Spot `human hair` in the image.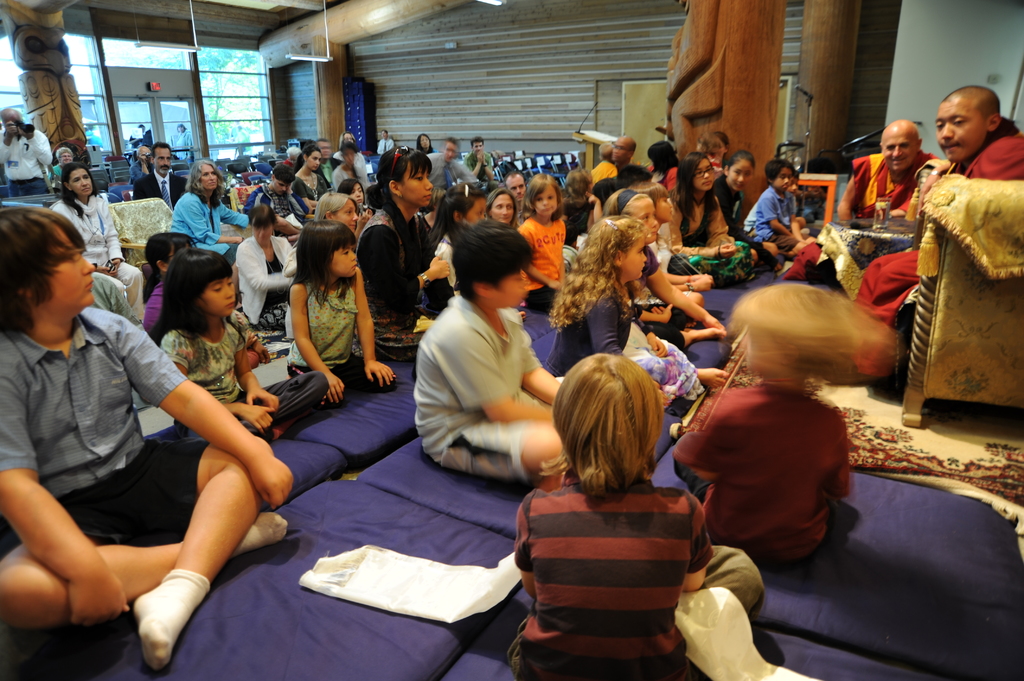
`human hair` found at Rect(152, 143, 173, 167).
